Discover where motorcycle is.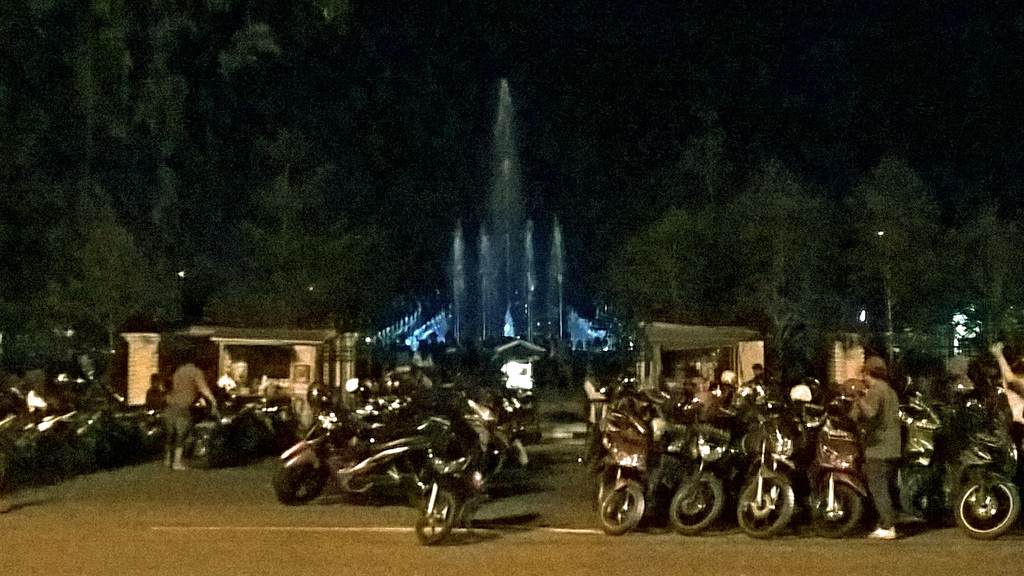
Discovered at BBox(419, 427, 485, 549).
